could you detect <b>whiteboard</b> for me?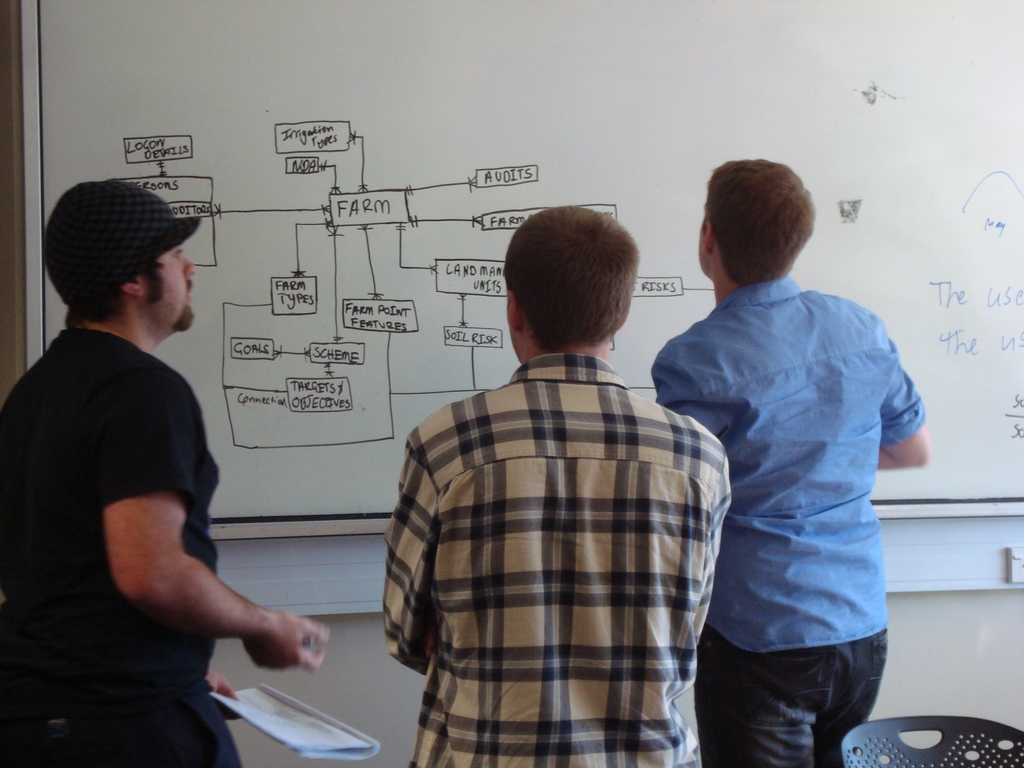
Detection result: bbox=(13, 0, 1023, 544).
